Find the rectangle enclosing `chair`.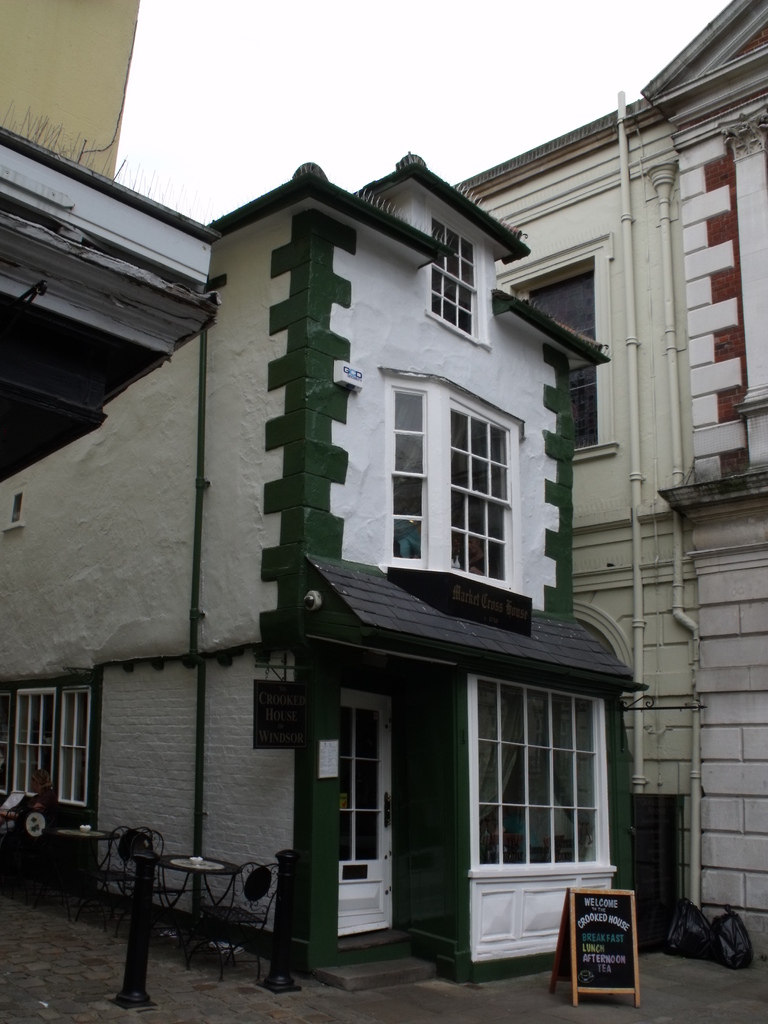
211/855/286/975.
